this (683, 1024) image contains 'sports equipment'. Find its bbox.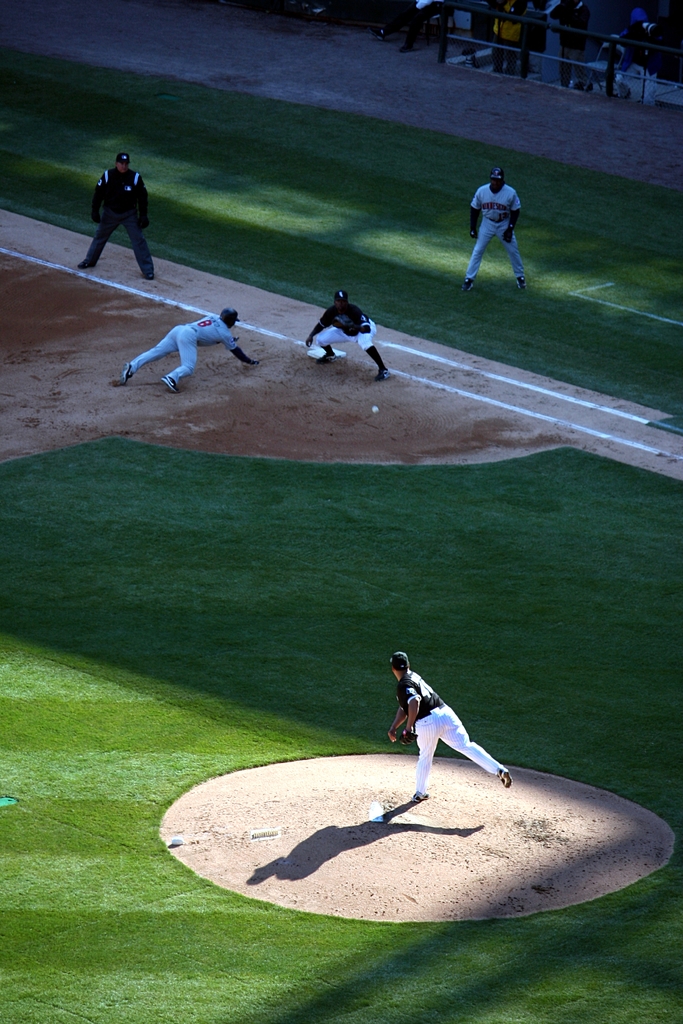
box=[501, 769, 513, 792].
